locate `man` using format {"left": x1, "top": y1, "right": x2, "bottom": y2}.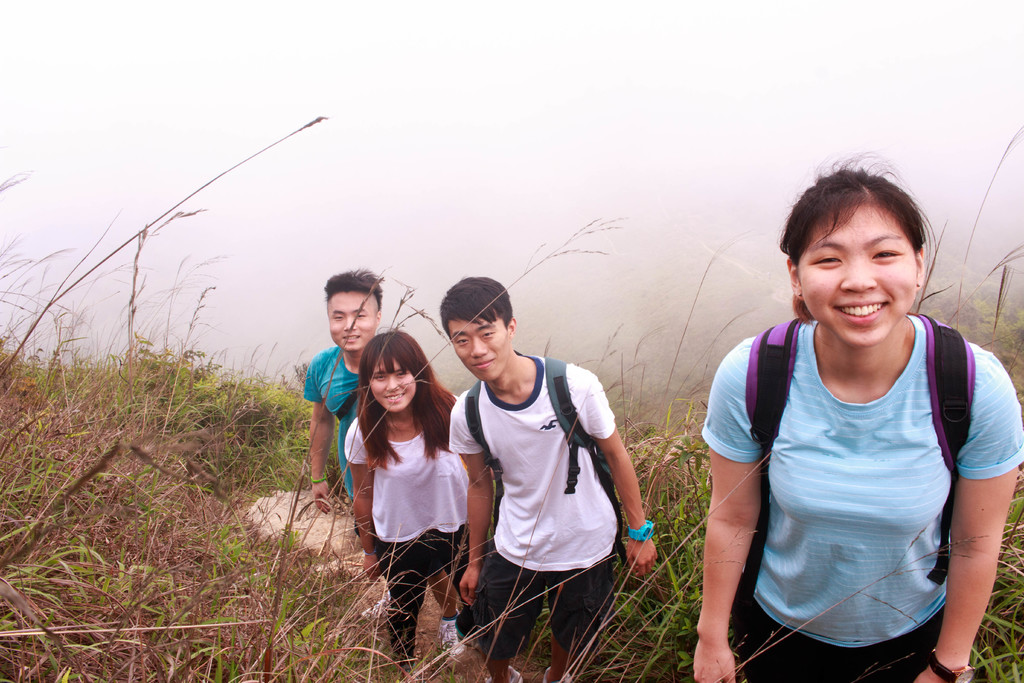
{"left": 430, "top": 257, "right": 658, "bottom": 682}.
